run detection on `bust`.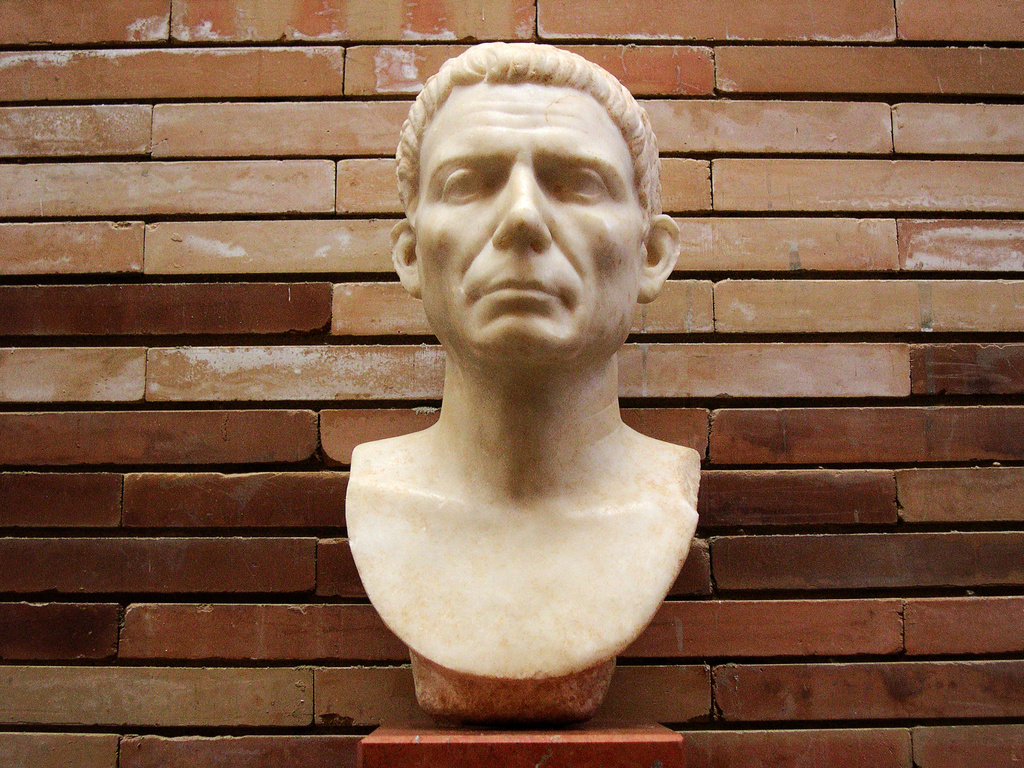
Result: 344,44,702,680.
